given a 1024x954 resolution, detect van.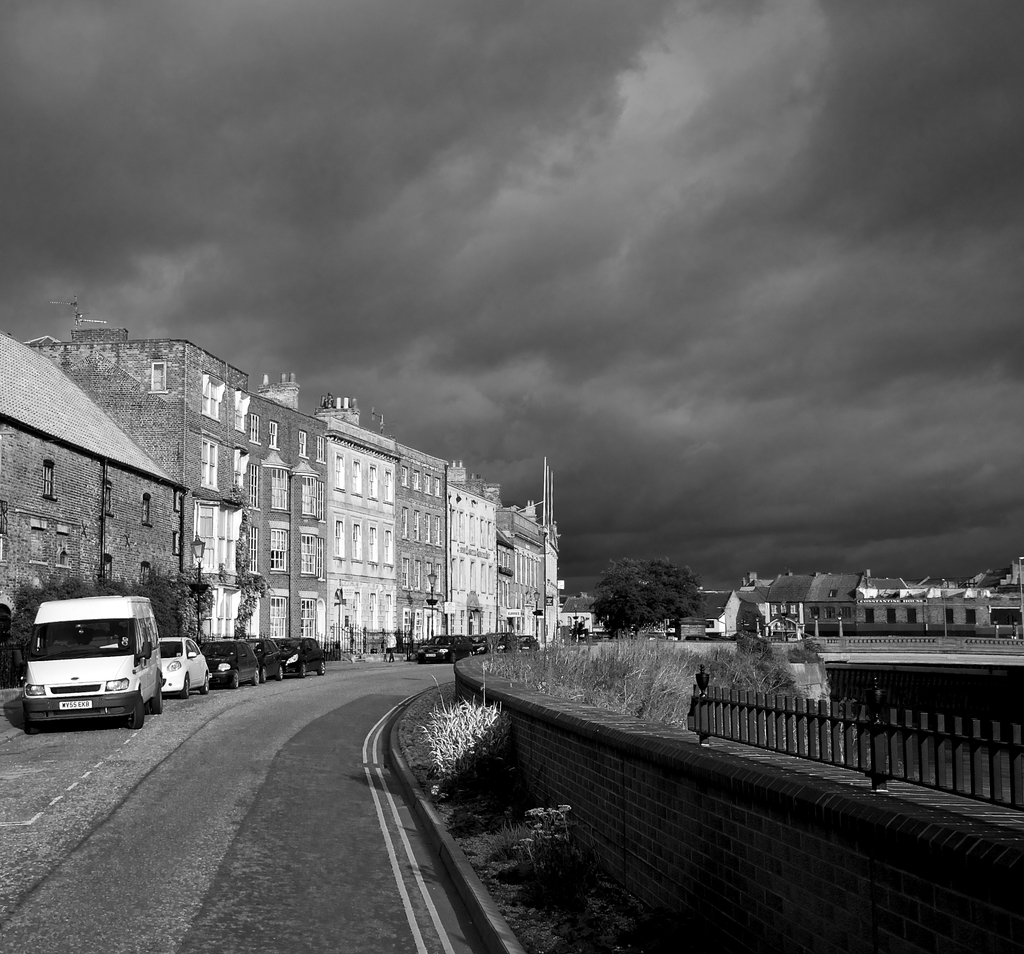
(left=16, top=599, right=160, bottom=731).
